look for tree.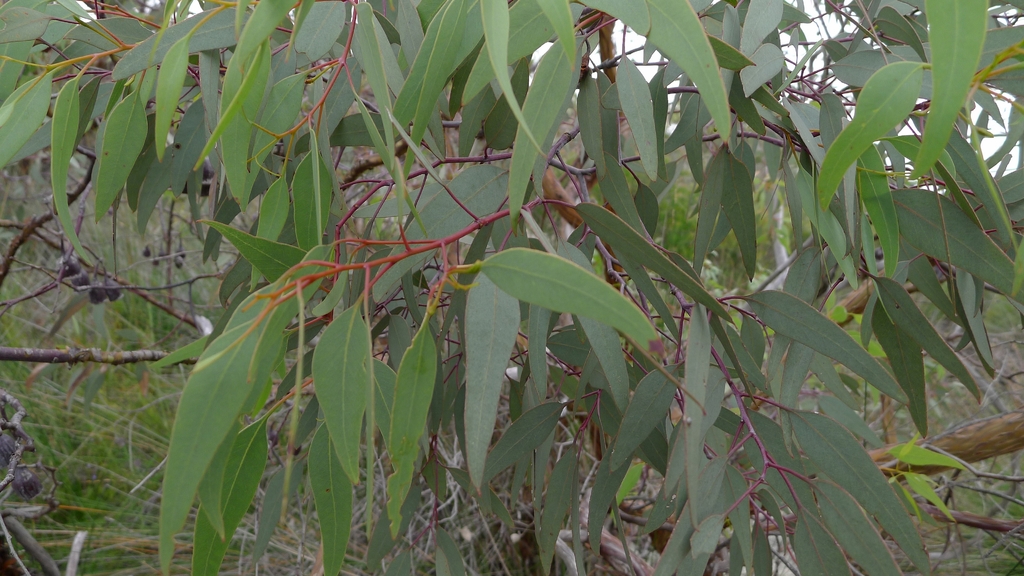
Found: rect(34, 3, 1023, 543).
